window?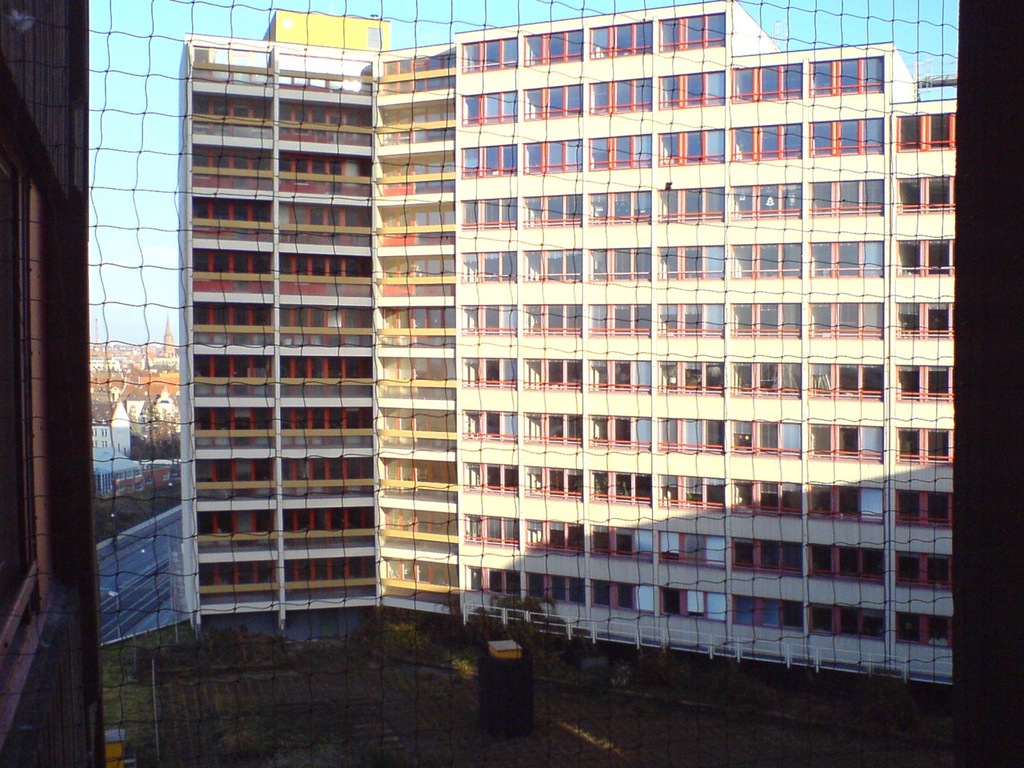
[x1=653, y1=300, x2=729, y2=338]
